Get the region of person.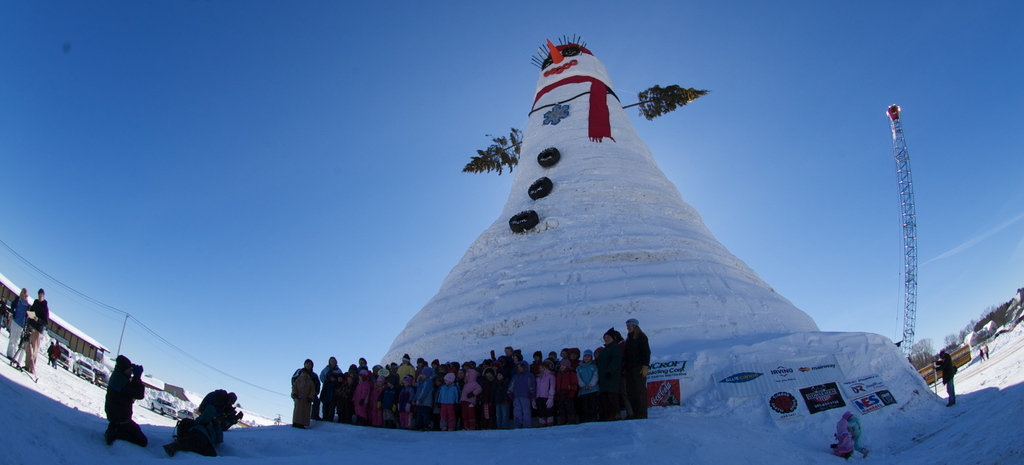
box(15, 282, 50, 377).
